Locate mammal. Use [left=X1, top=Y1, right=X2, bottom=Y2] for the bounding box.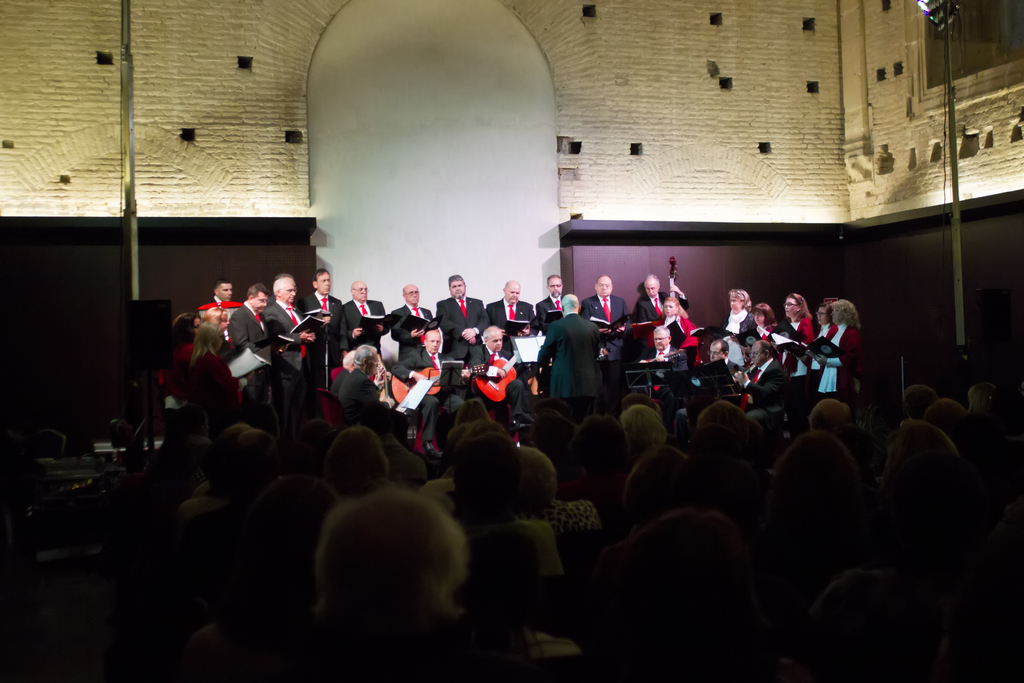
[left=202, top=277, right=232, bottom=311].
